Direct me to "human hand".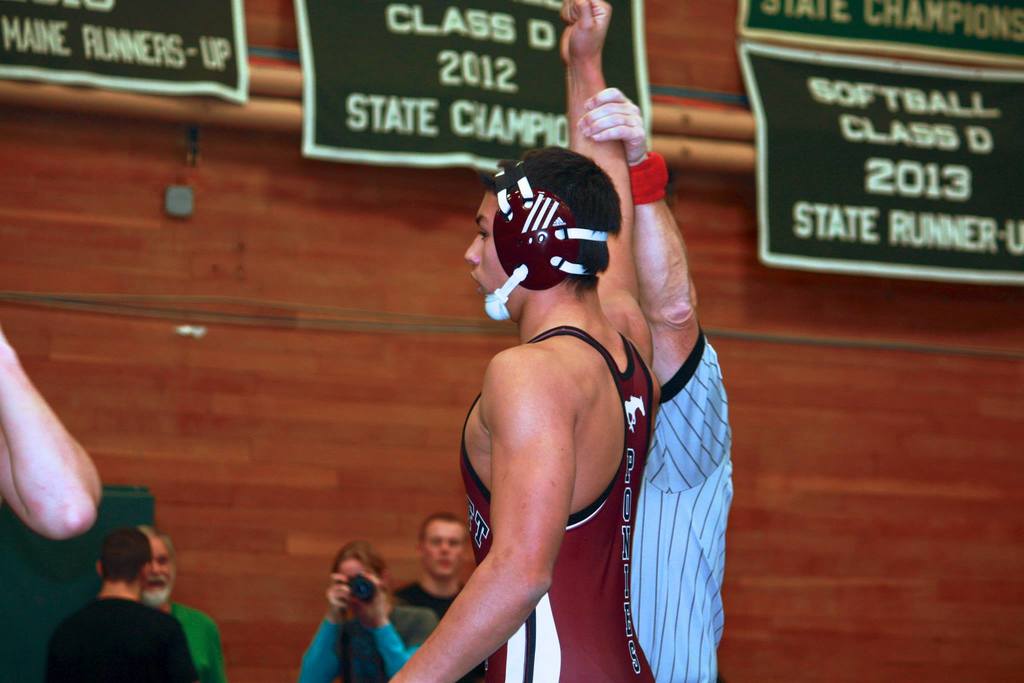
Direction: region(360, 570, 392, 630).
